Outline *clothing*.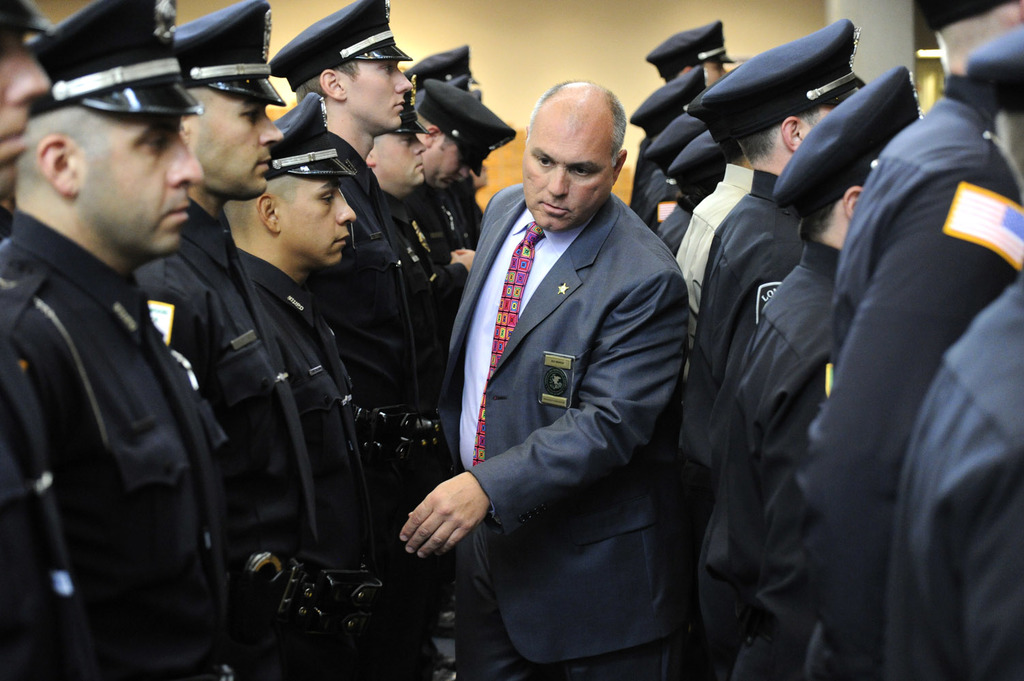
Outline: (0,207,238,680).
